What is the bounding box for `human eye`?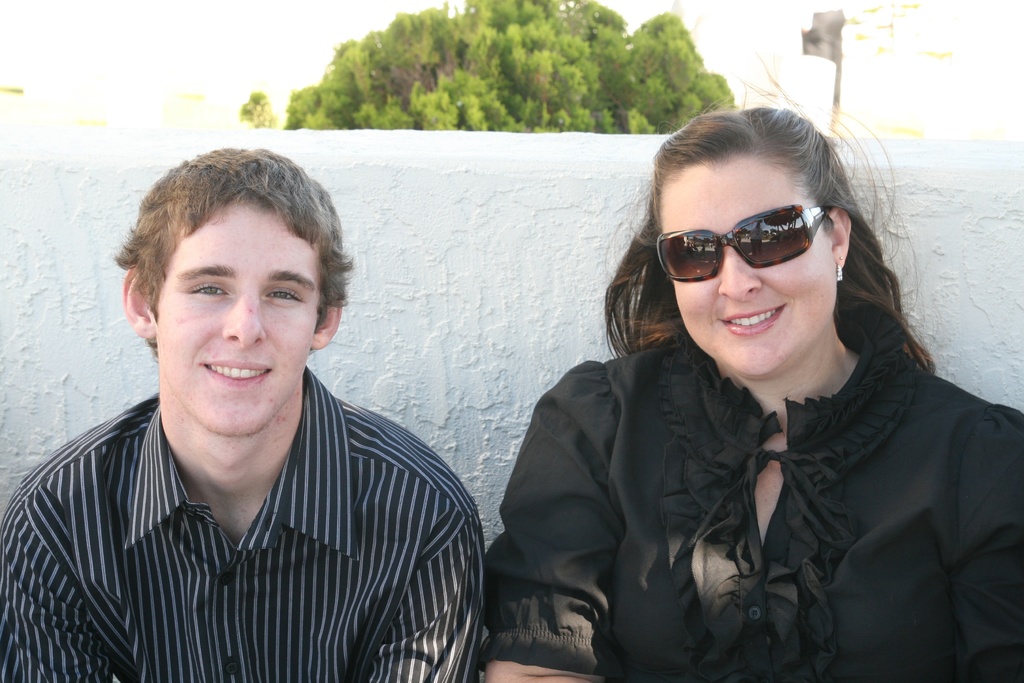
pyautogui.locateOnScreen(186, 283, 233, 302).
